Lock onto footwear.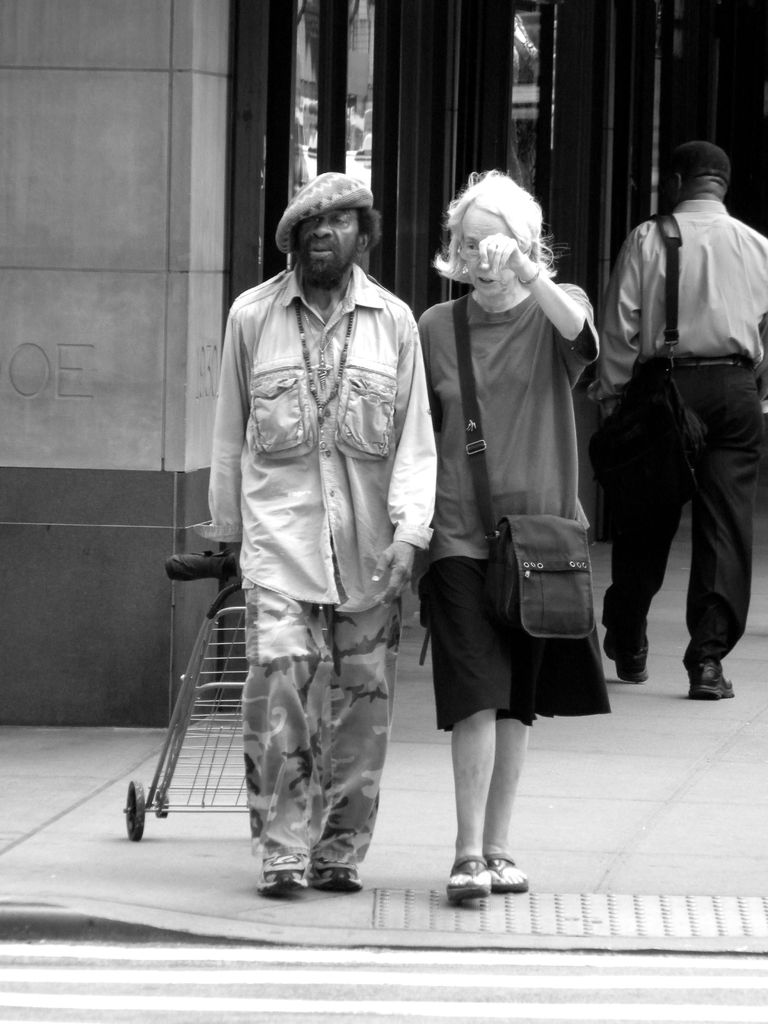
Locked: [left=490, top=851, right=534, bottom=888].
